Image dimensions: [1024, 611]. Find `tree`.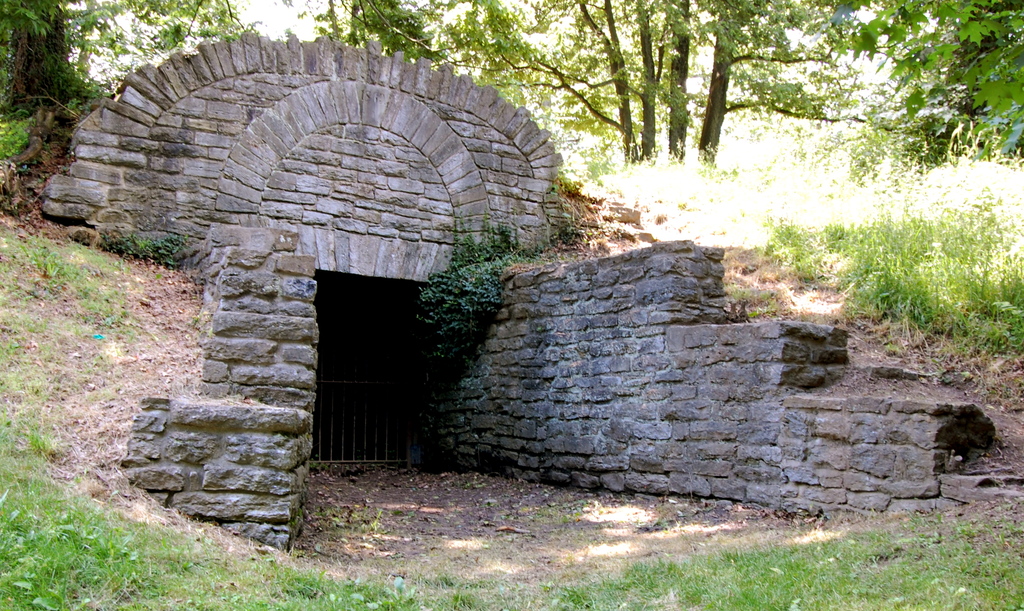
409/228/516/363.
